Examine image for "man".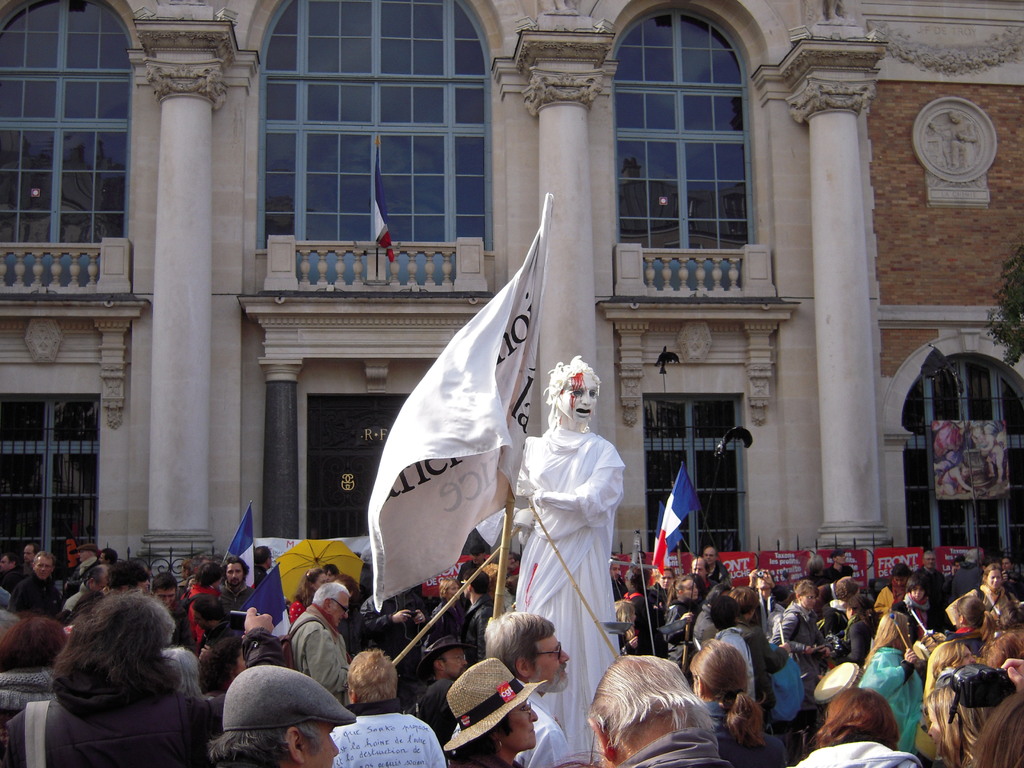
Examination result: x1=456, y1=570, x2=497, y2=652.
